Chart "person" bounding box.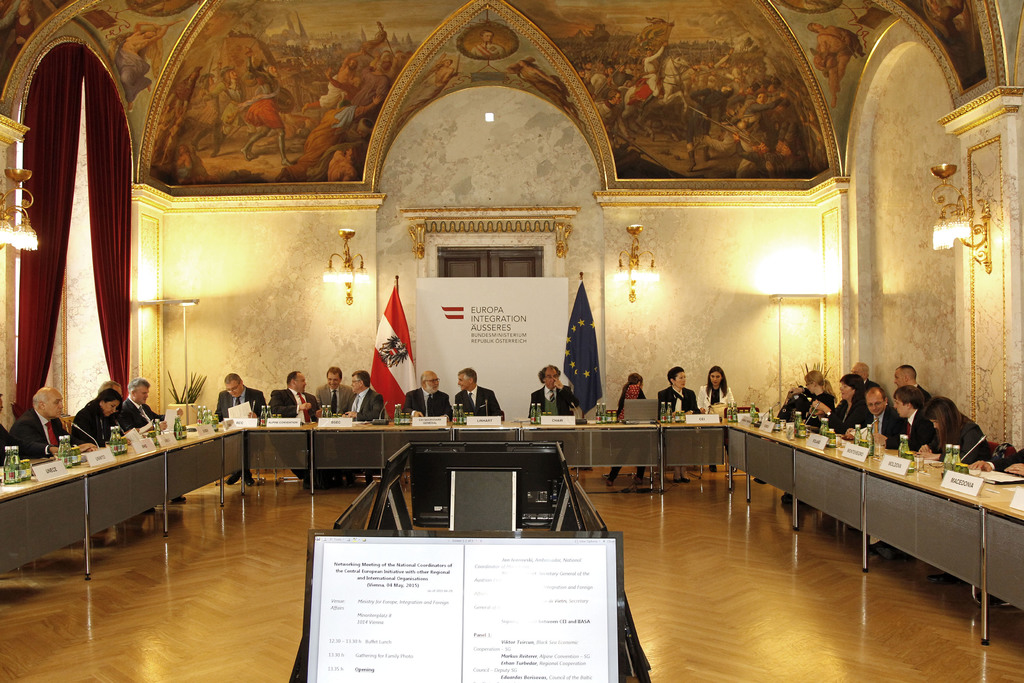
Charted: rect(96, 380, 138, 440).
